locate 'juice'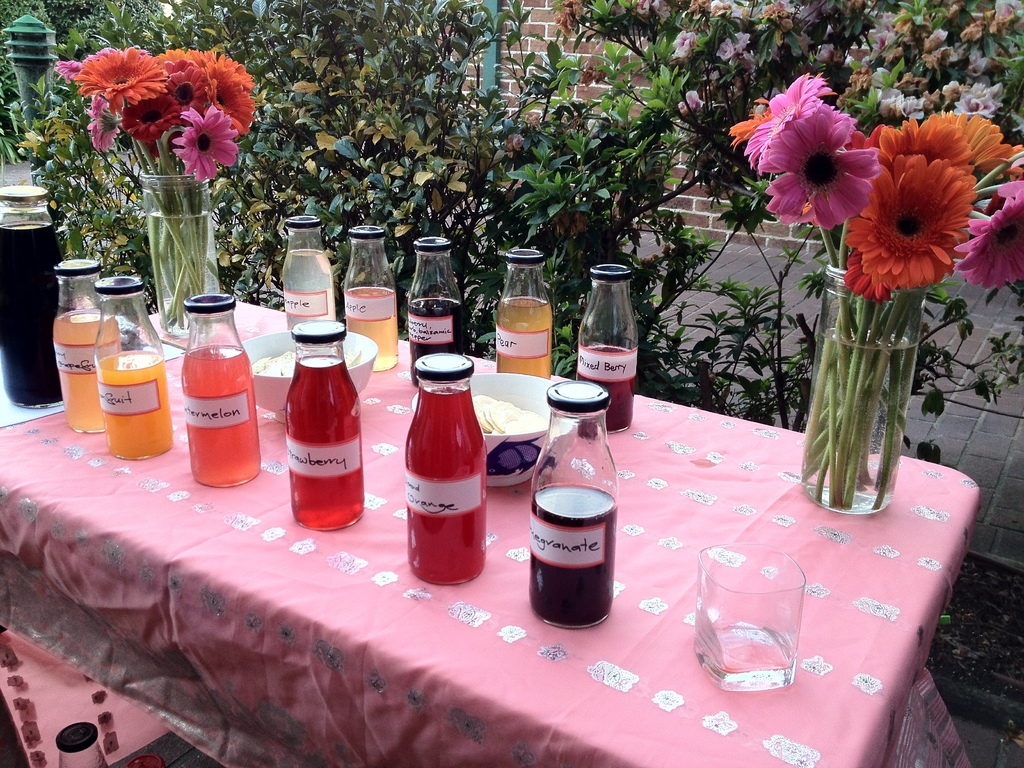
bbox=[527, 486, 614, 631]
